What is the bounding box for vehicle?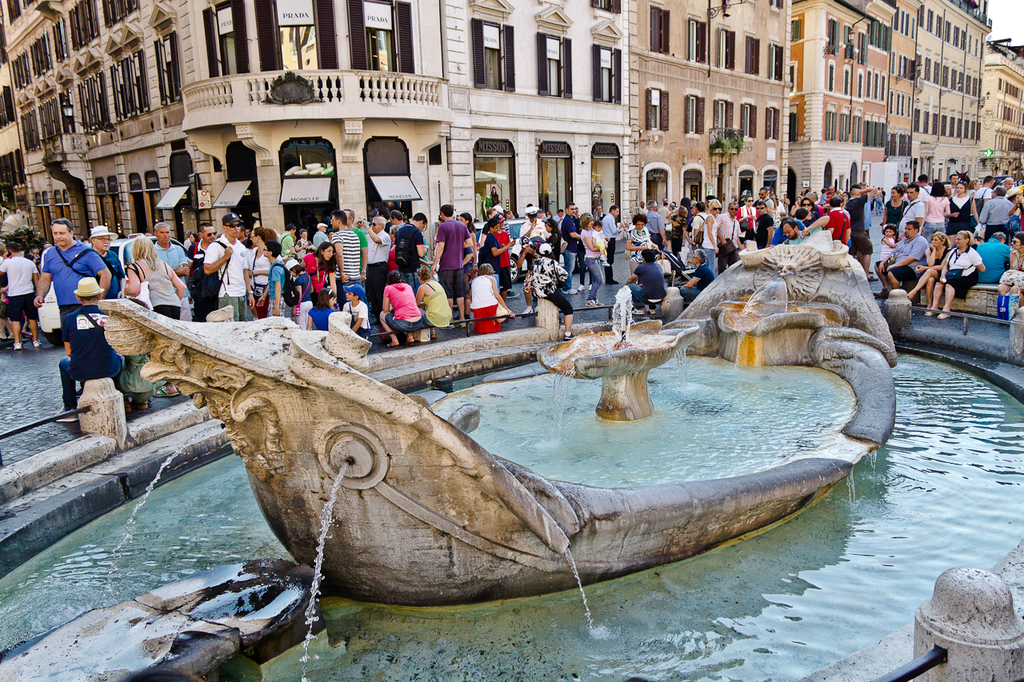
[left=86, top=230, right=193, bottom=314].
